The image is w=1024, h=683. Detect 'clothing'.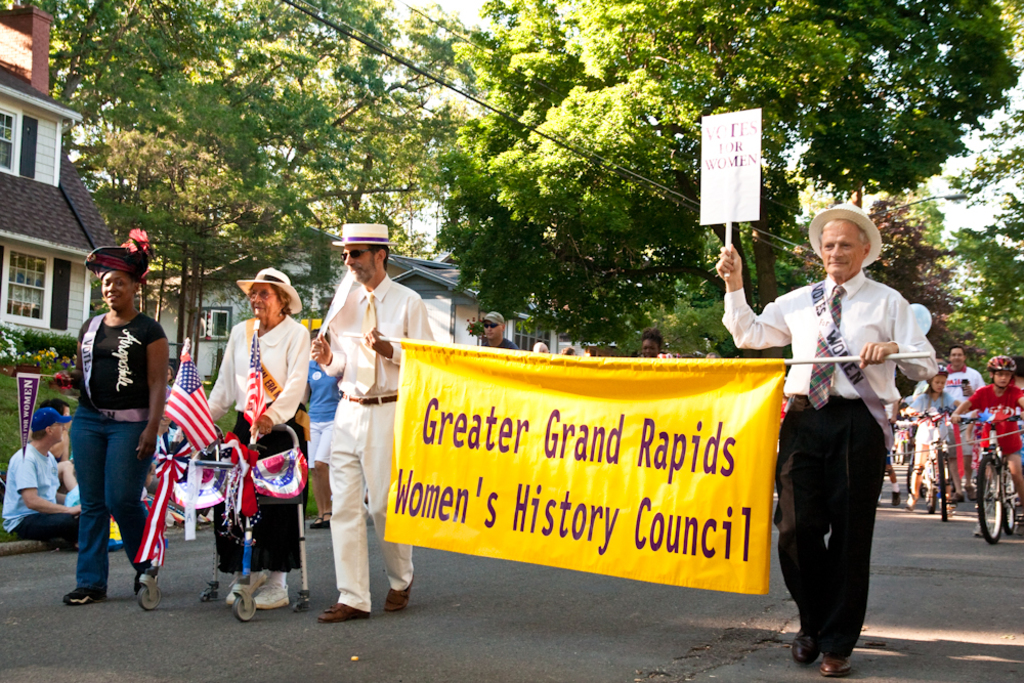
Detection: detection(16, 503, 74, 538).
